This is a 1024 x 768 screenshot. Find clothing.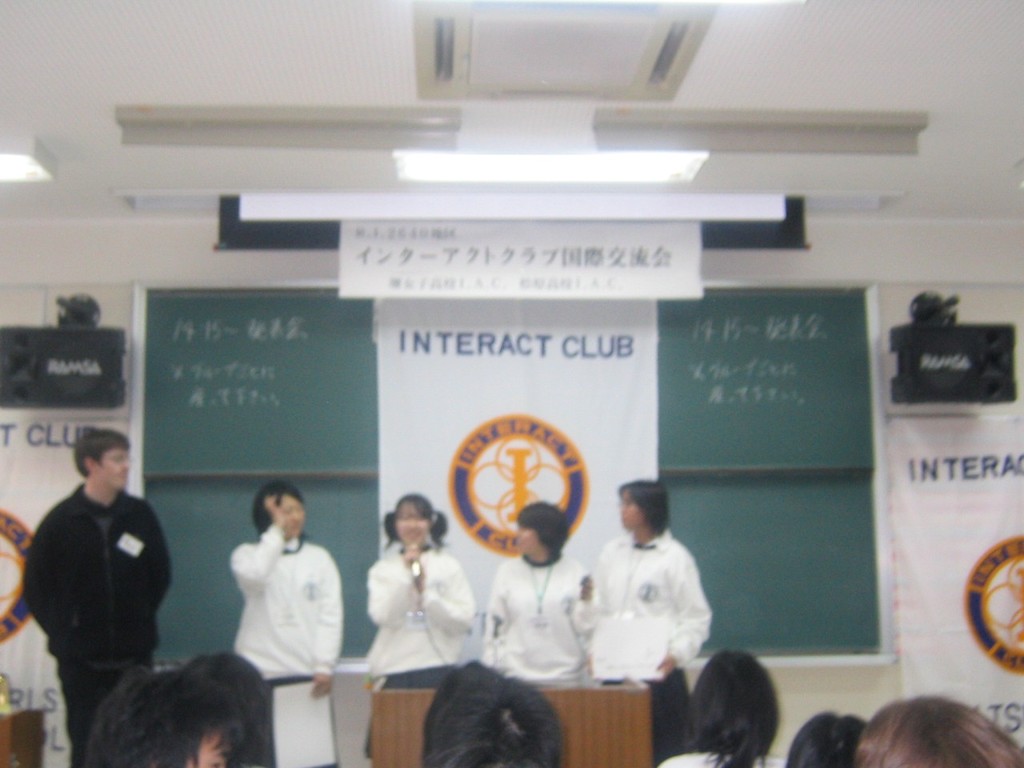
Bounding box: 487:546:594:694.
